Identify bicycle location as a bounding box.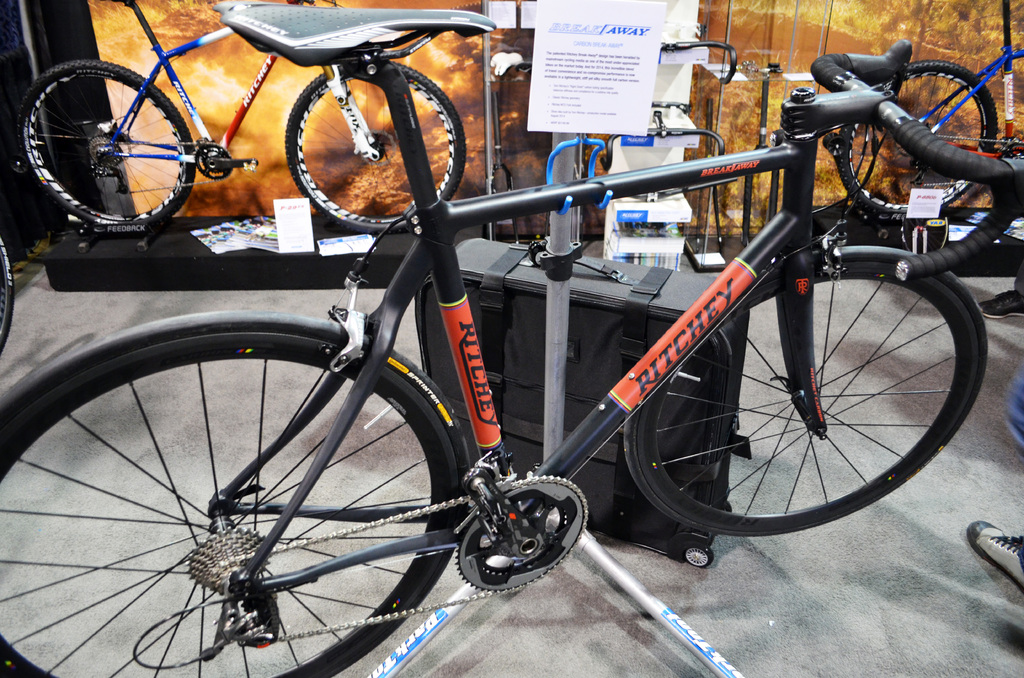
19/0/481/232.
